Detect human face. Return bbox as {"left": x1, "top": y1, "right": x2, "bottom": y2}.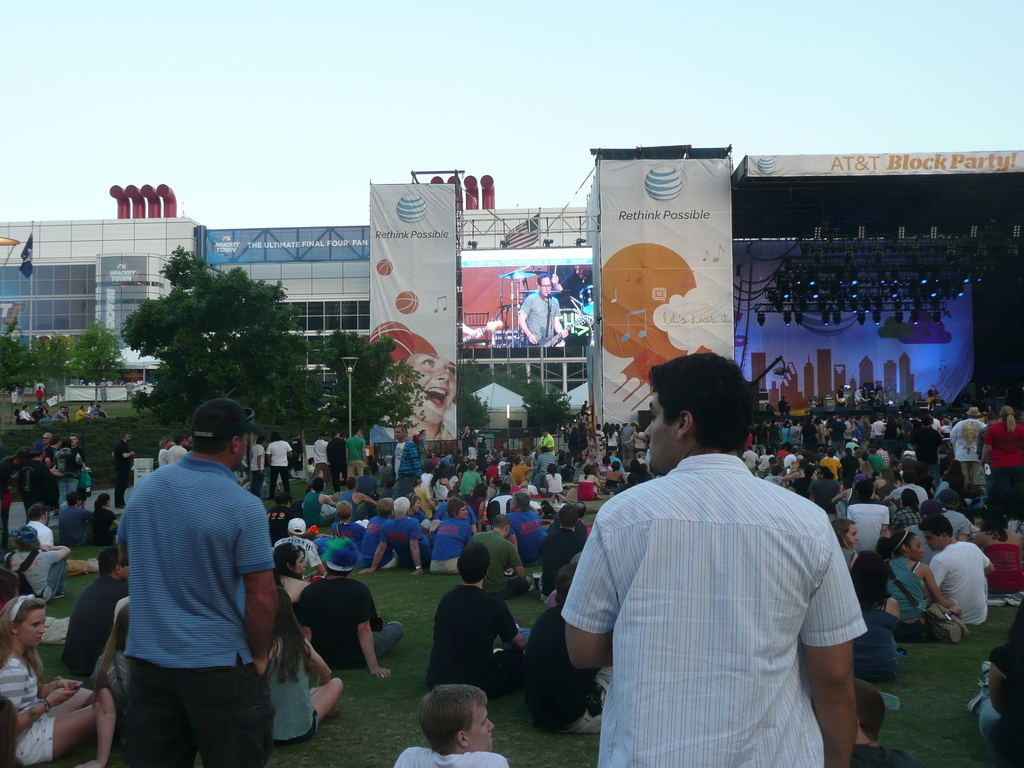
{"left": 541, "top": 273, "right": 552, "bottom": 296}.
